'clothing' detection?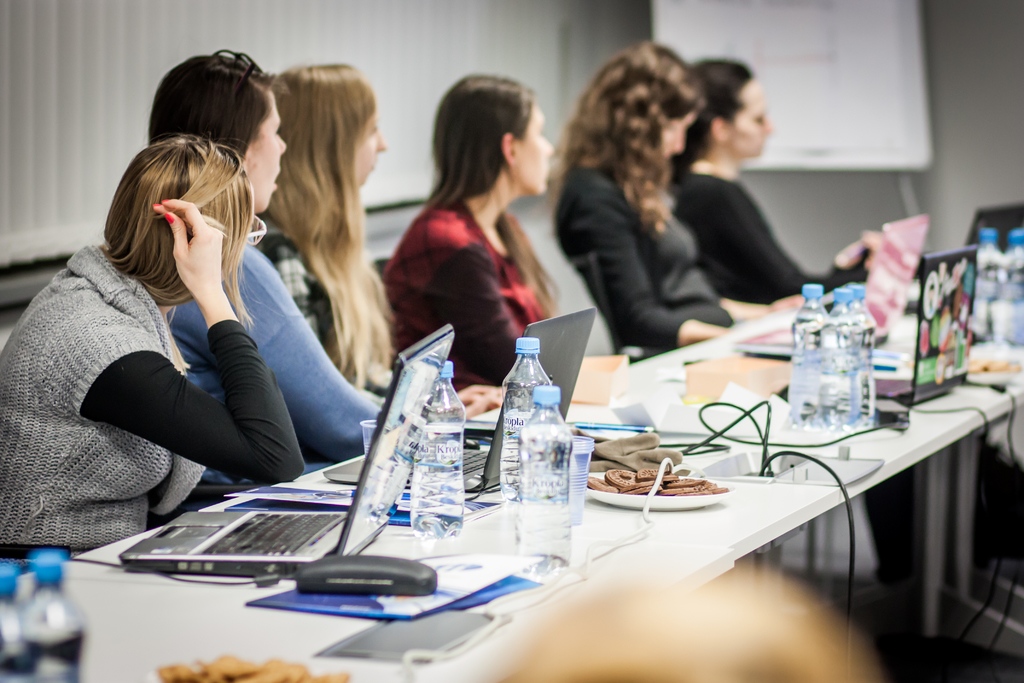
detection(383, 199, 550, 393)
